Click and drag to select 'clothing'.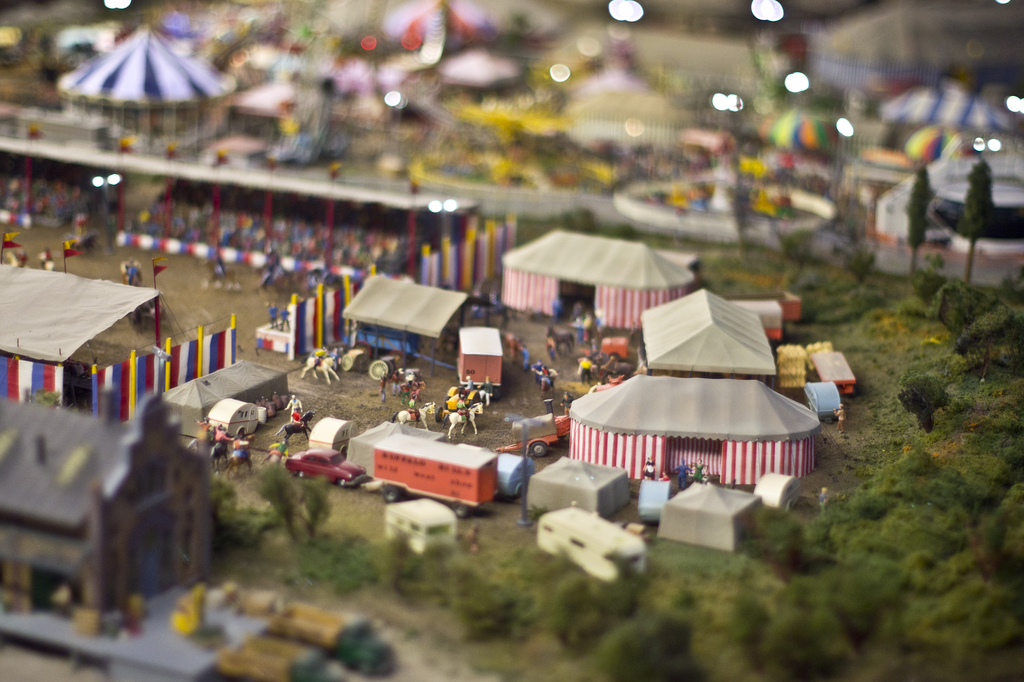
Selection: locate(331, 352, 340, 370).
